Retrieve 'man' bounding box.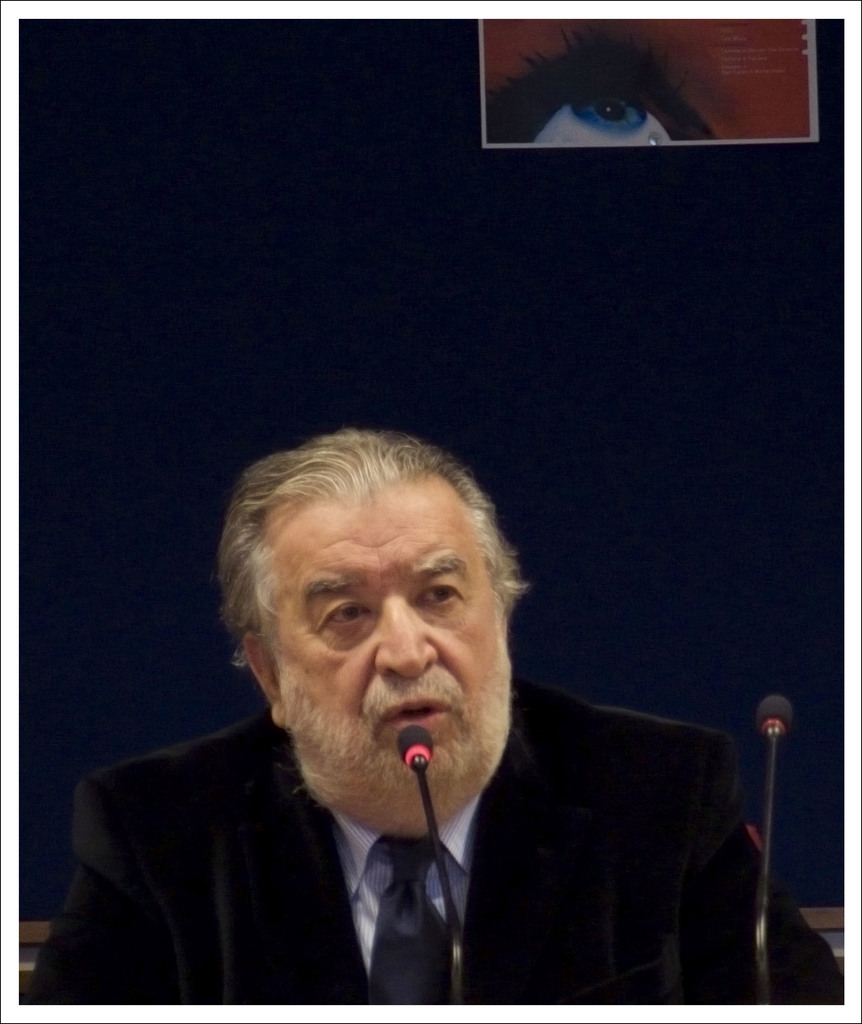
Bounding box: pyautogui.locateOnScreen(36, 427, 776, 1010).
